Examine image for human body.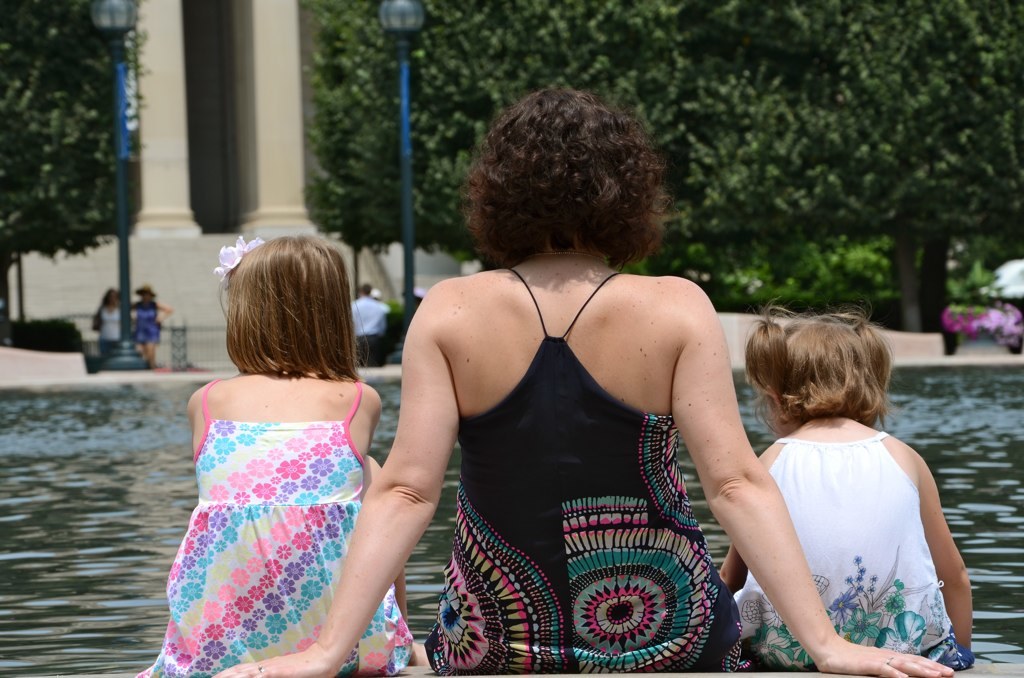
Examination result: pyautogui.locateOnScreen(734, 303, 976, 677).
